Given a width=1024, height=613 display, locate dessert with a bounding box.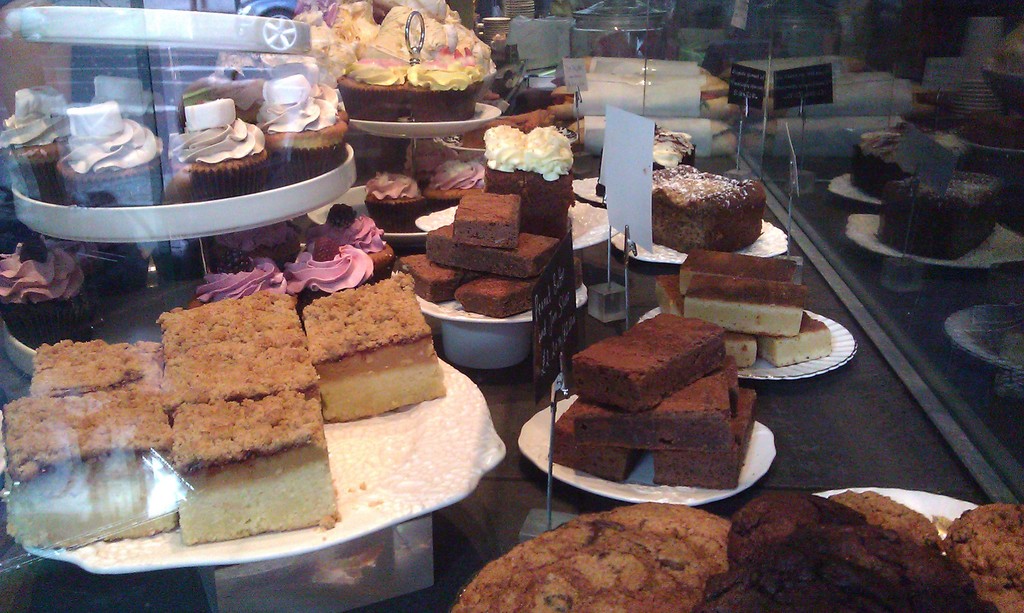
Located: detection(367, 166, 428, 205).
